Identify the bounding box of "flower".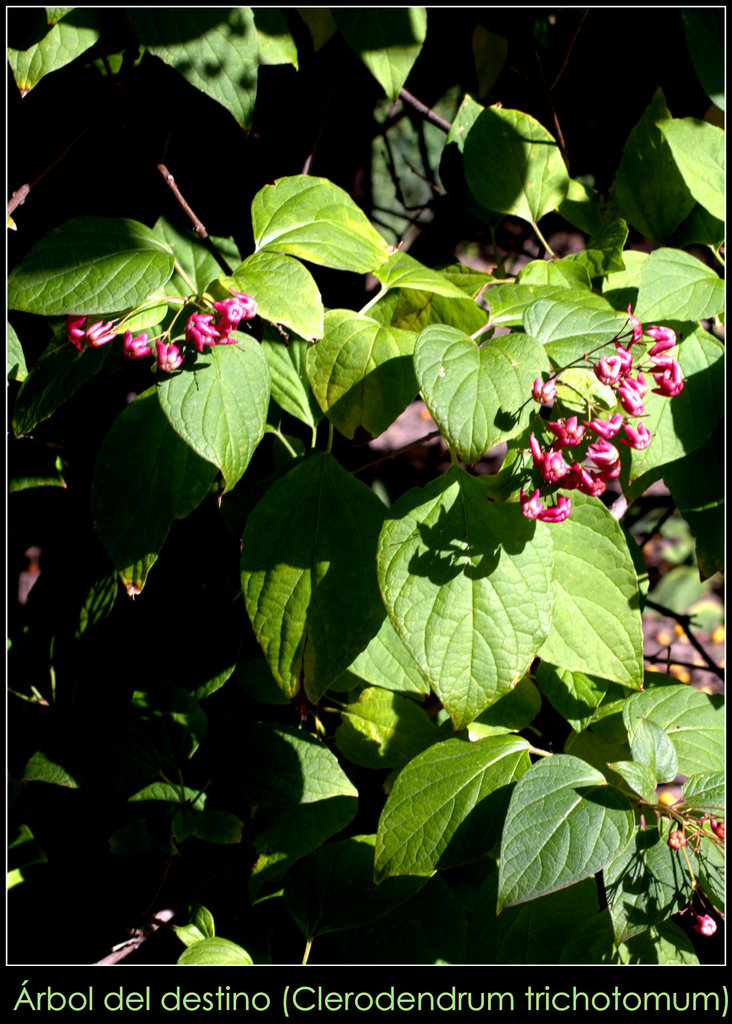
region(61, 296, 257, 375).
